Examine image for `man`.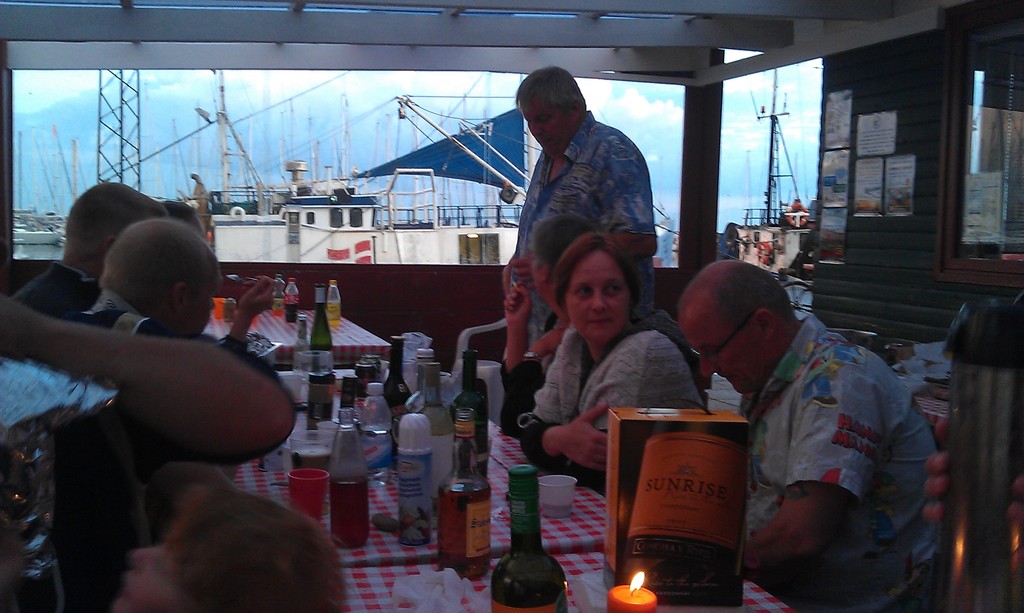
Examination result: (497,60,656,358).
